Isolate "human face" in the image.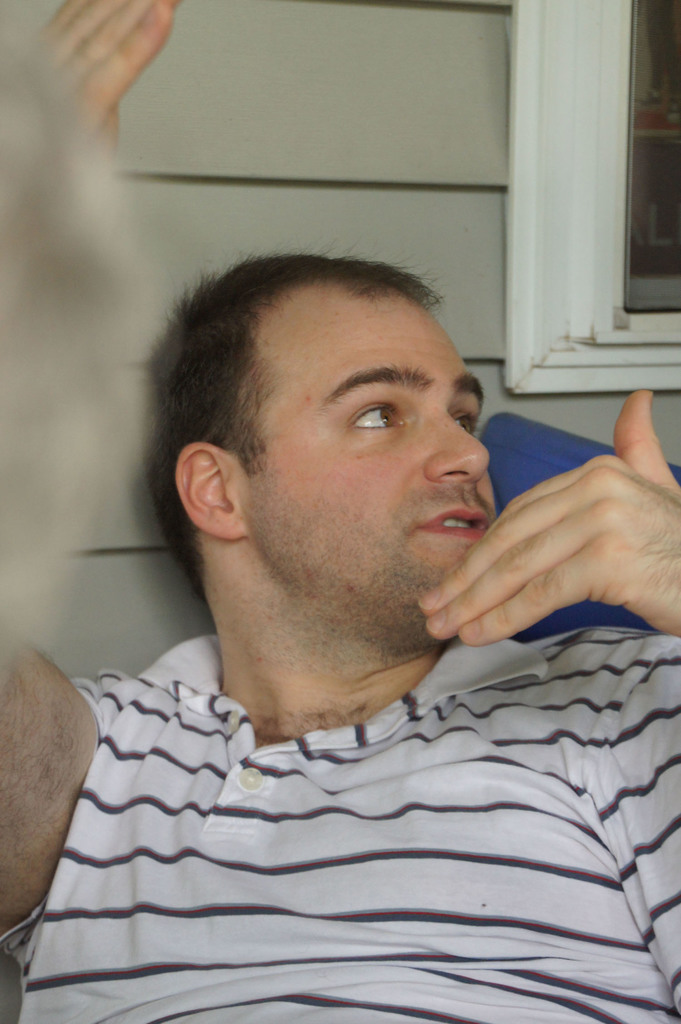
Isolated region: 226:292:492:640.
